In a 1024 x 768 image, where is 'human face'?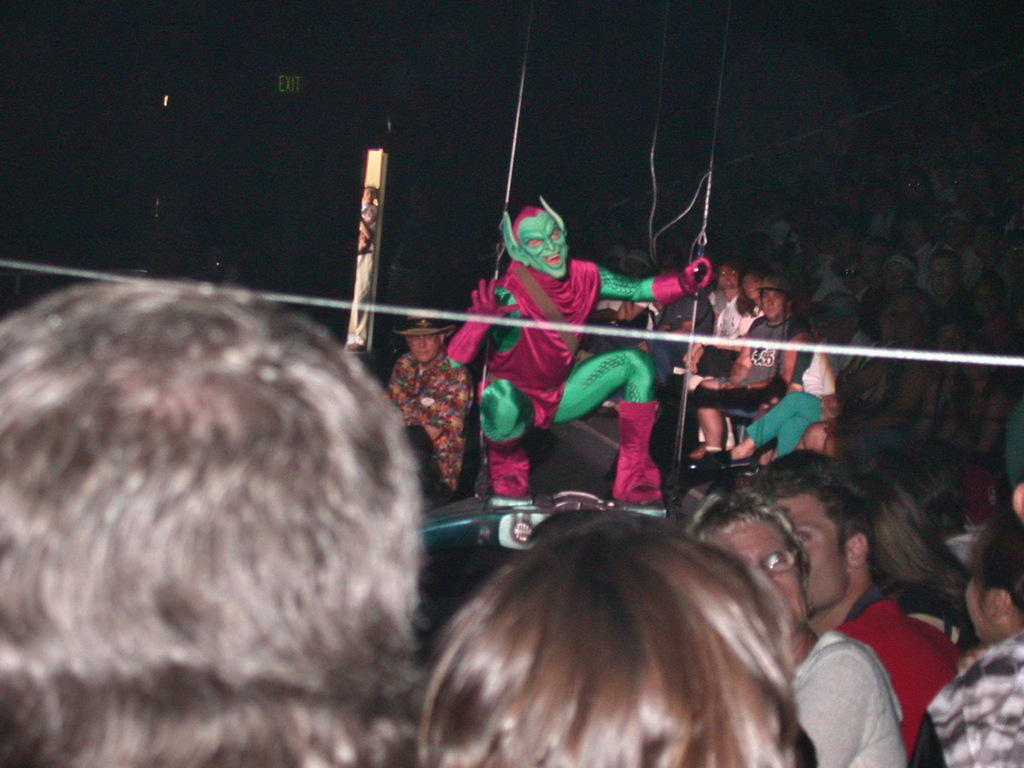
{"x1": 900, "y1": 299, "x2": 926, "y2": 338}.
